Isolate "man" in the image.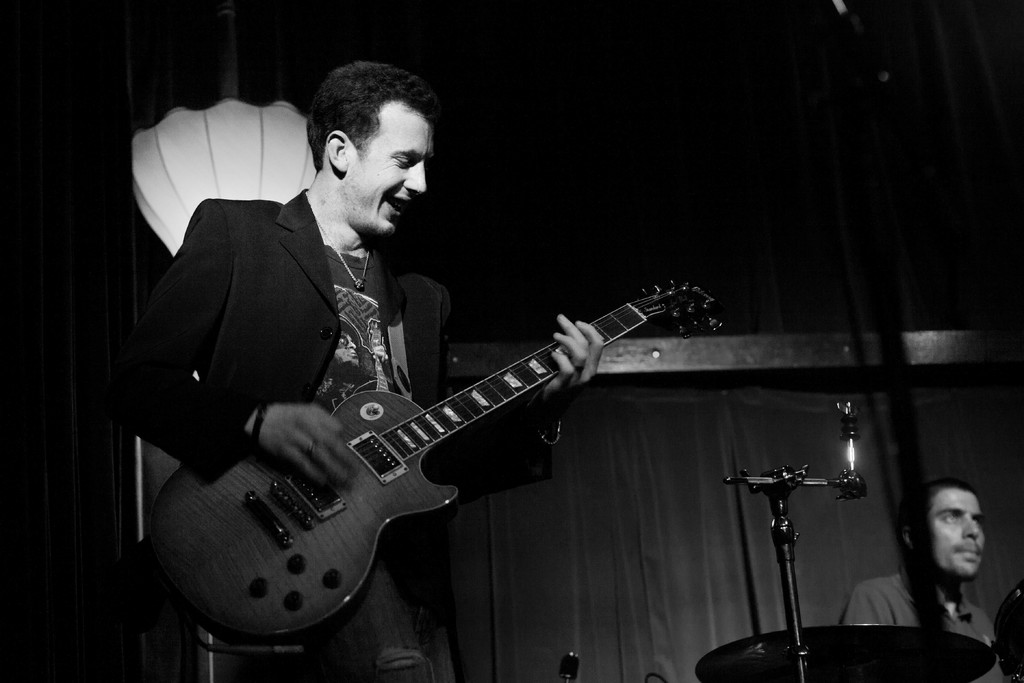
Isolated region: pyautogui.locateOnScreen(847, 482, 1011, 662).
